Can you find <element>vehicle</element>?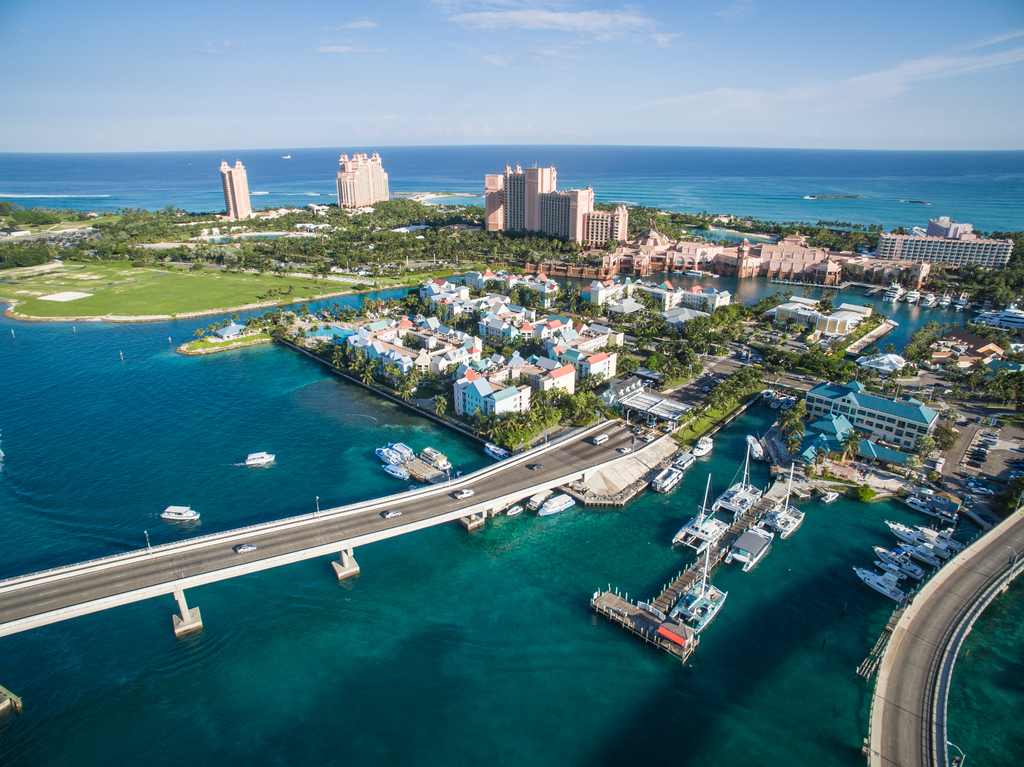
Yes, bounding box: select_region(672, 452, 696, 471).
